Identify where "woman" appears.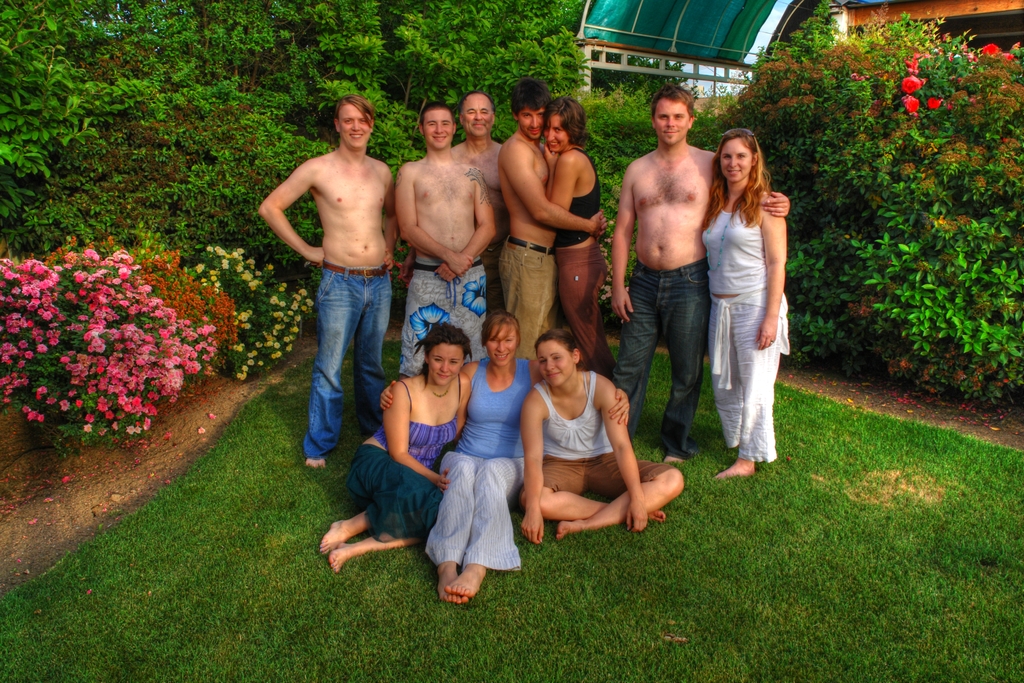
Appears at x1=374, y1=313, x2=635, y2=604.
